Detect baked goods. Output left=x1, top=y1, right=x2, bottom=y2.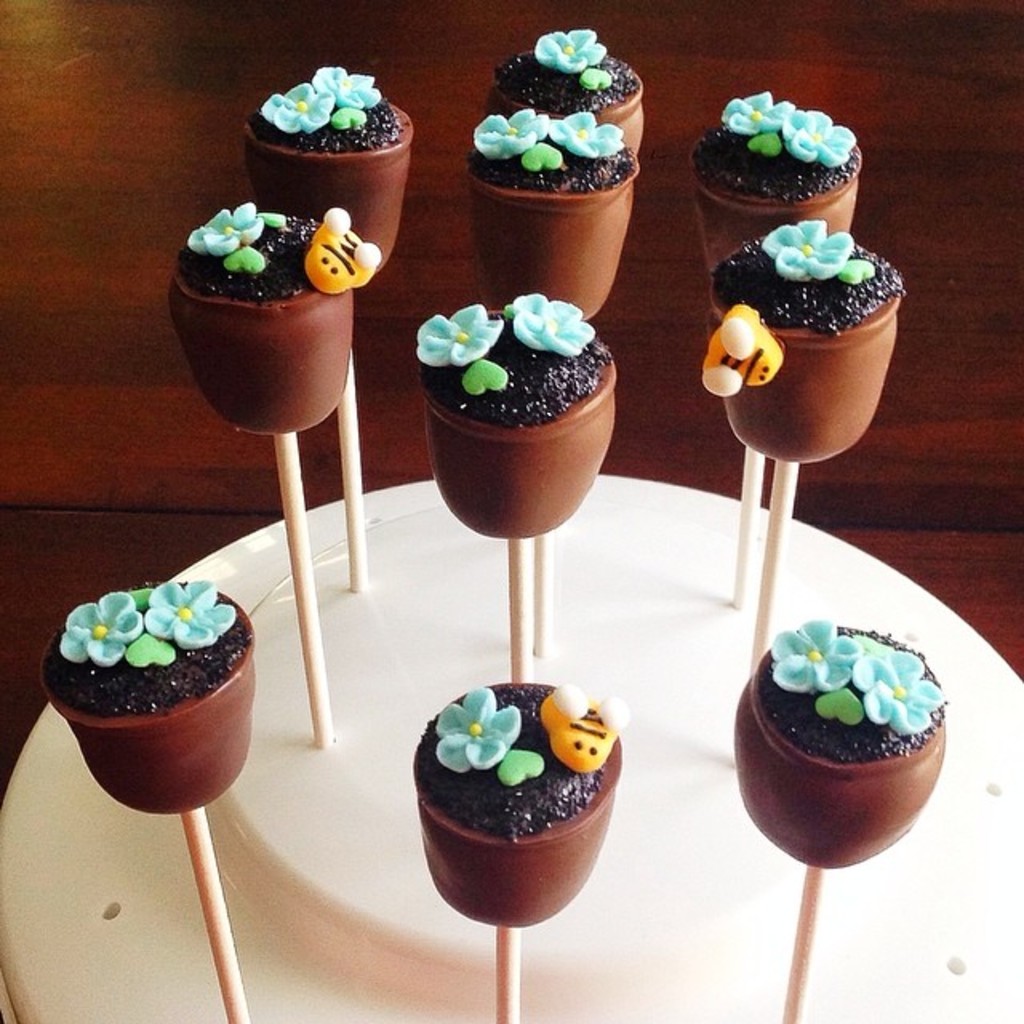
left=702, top=229, right=918, bottom=459.
